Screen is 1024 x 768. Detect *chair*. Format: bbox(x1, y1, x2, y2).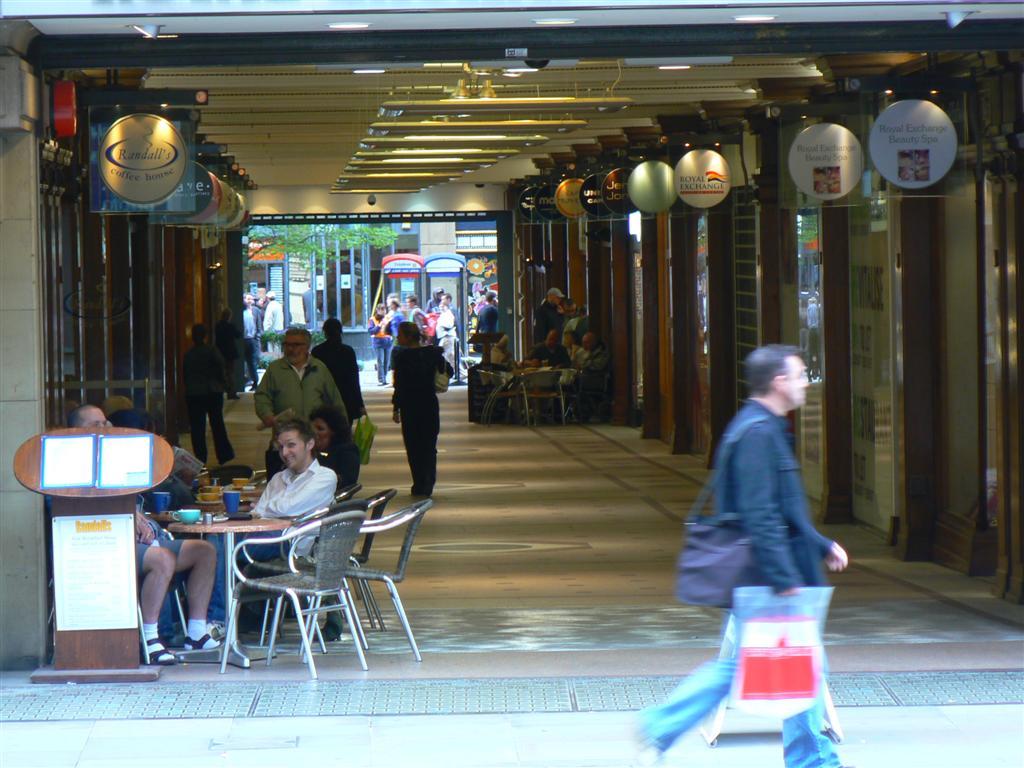
bbox(331, 495, 432, 669).
